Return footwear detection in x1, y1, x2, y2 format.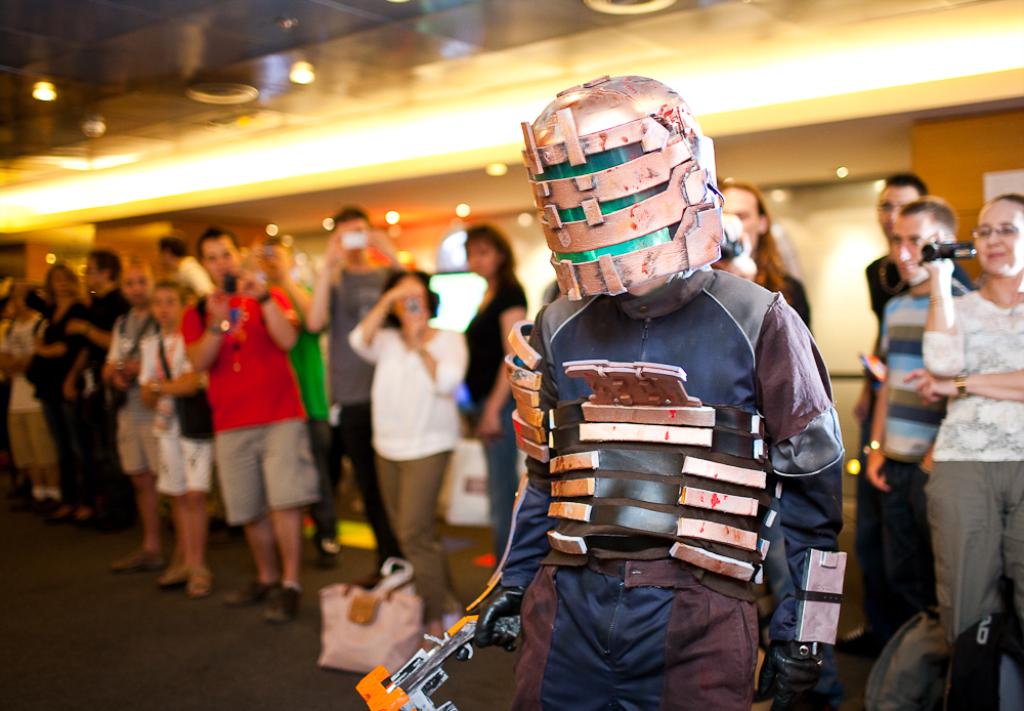
186, 564, 214, 603.
